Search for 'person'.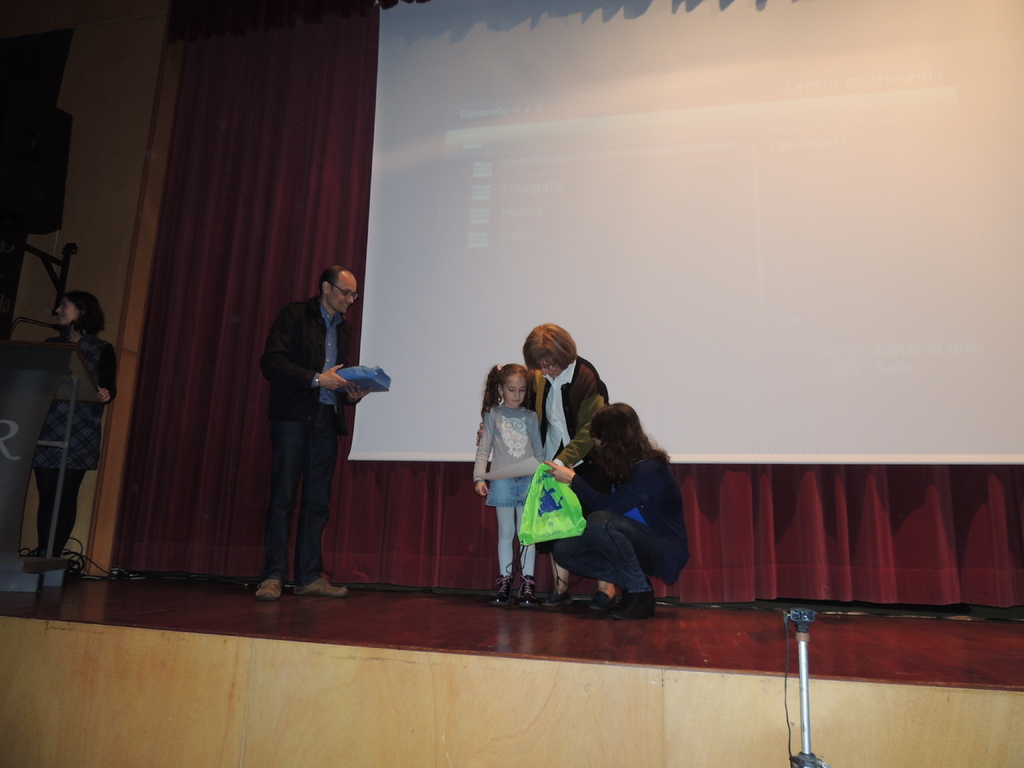
Found at BBox(558, 402, 687, 615).
